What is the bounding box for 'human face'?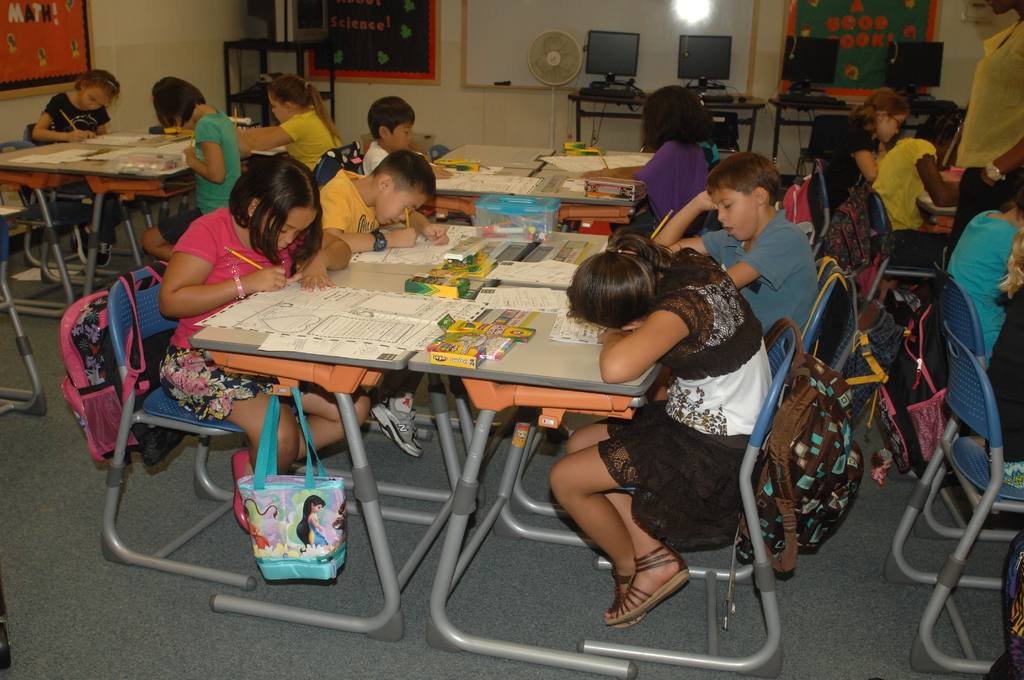
383/117/416/152.
